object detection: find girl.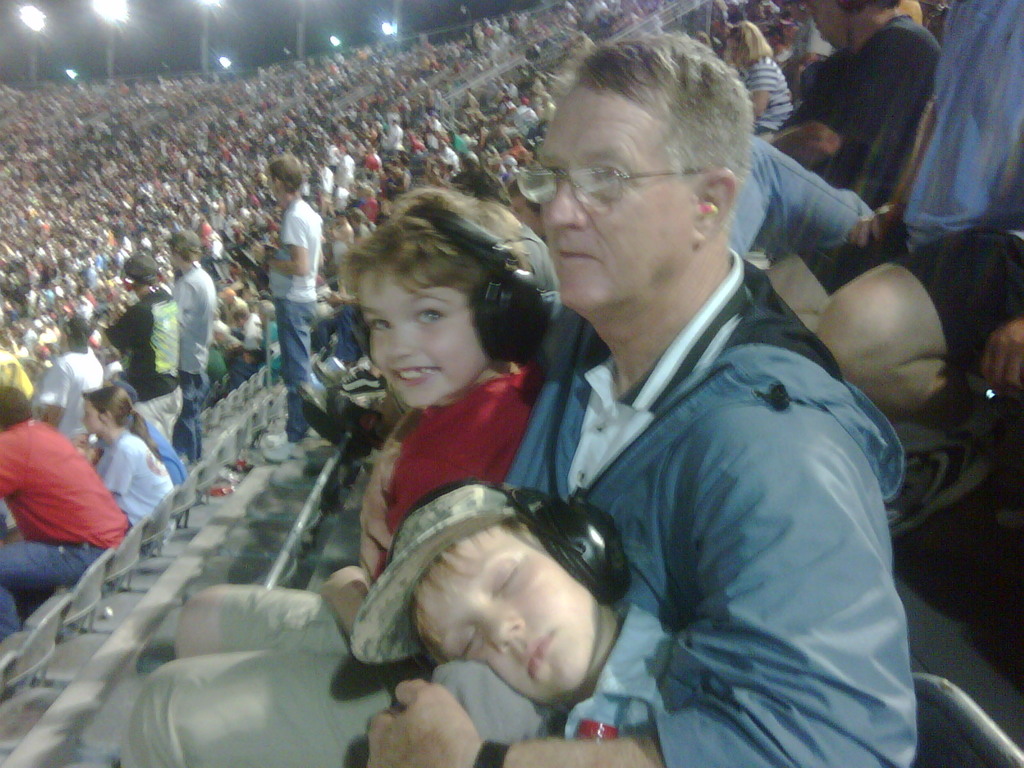
341:188:546:590.
